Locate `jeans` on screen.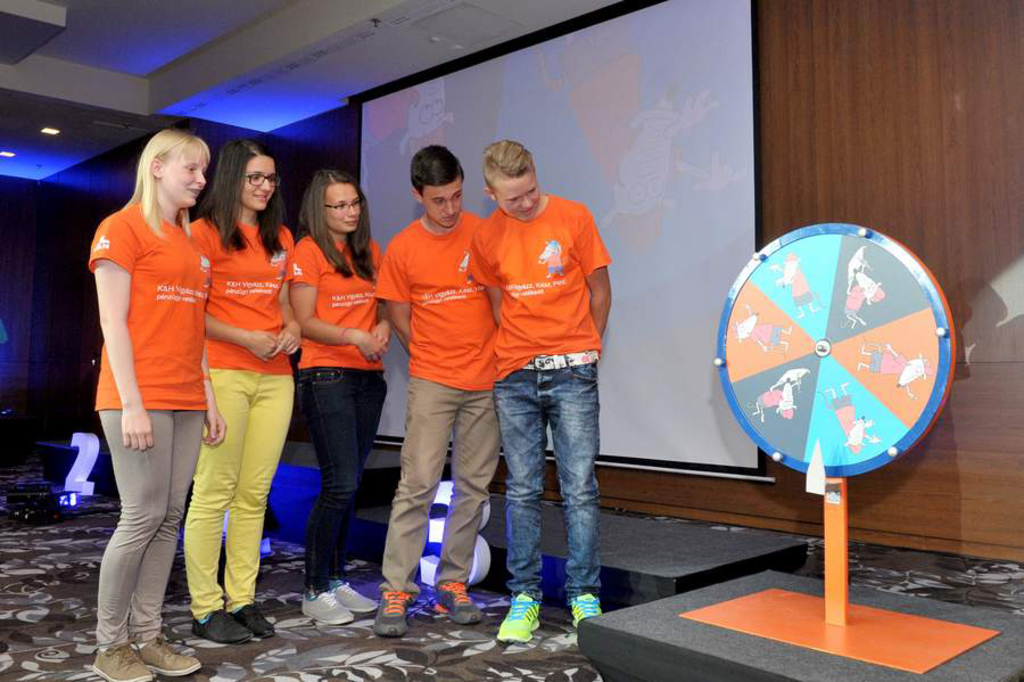
On screen at locate(297, 367, 394, 595).
